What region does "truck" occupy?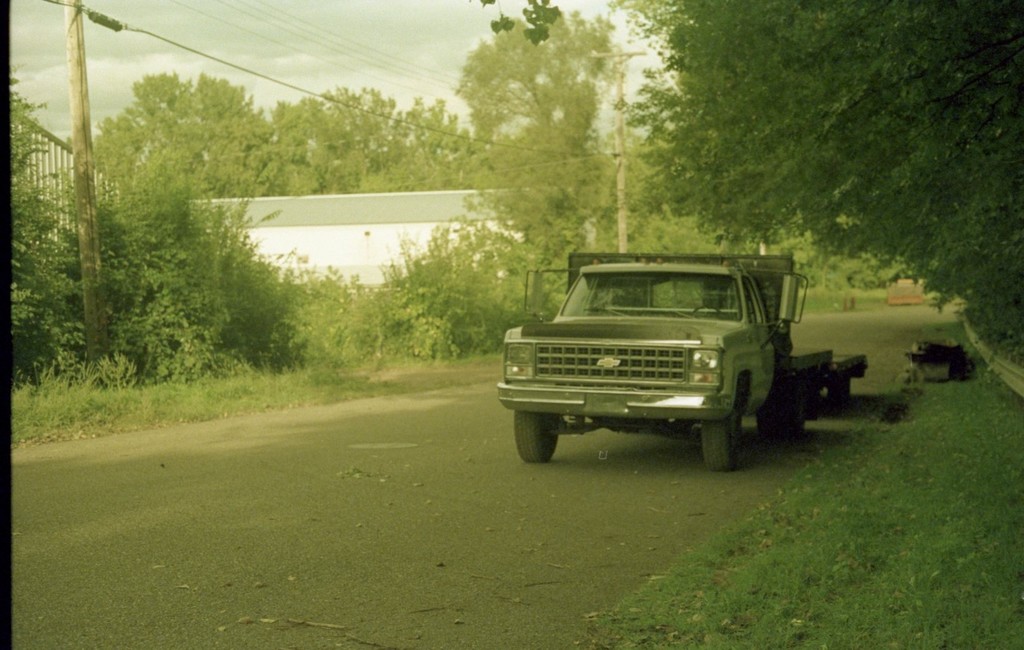
<bbox>483, 258, 885, 477</bbox>.
